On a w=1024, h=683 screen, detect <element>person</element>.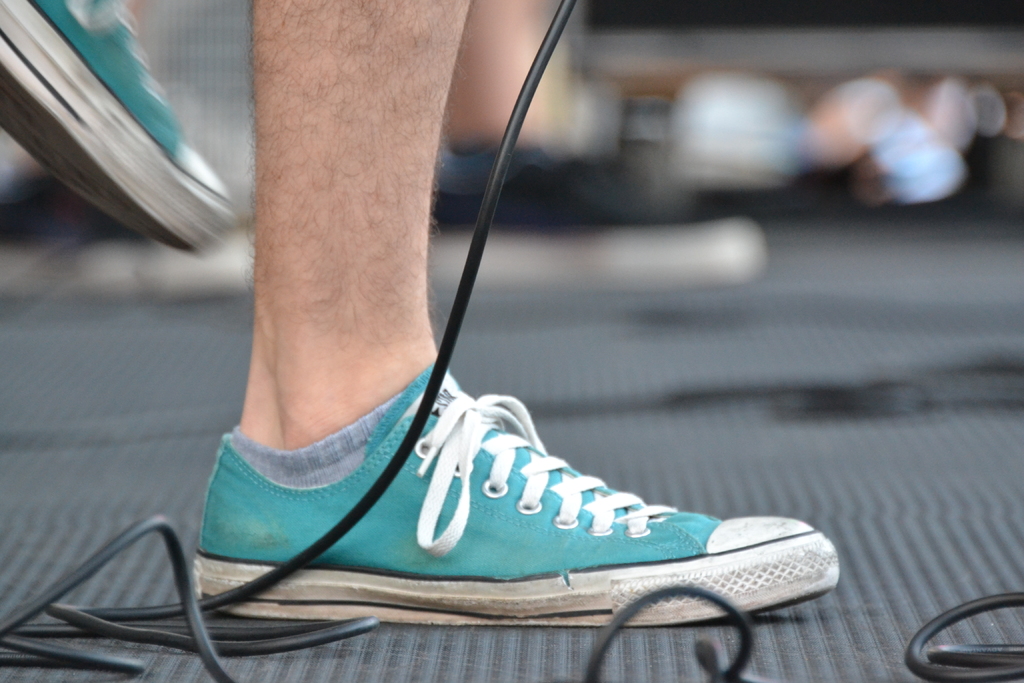
box=[185, 0, 844, 627].
